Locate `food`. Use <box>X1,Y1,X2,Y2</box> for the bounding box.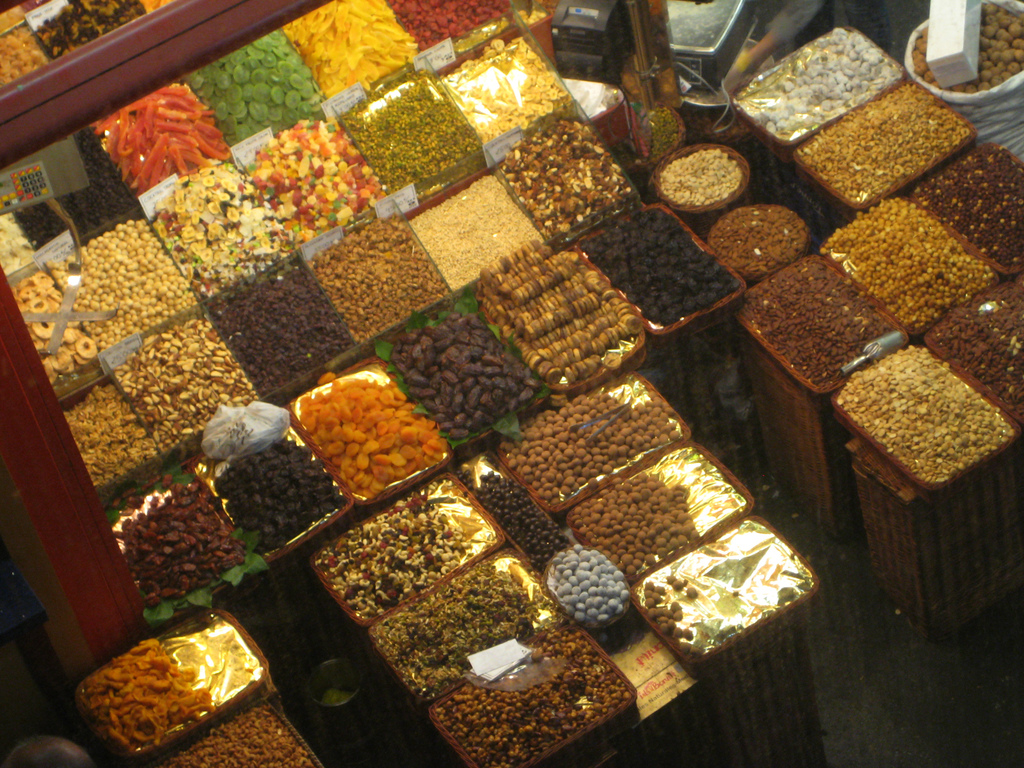
<box>342,71,484,195</box>.
